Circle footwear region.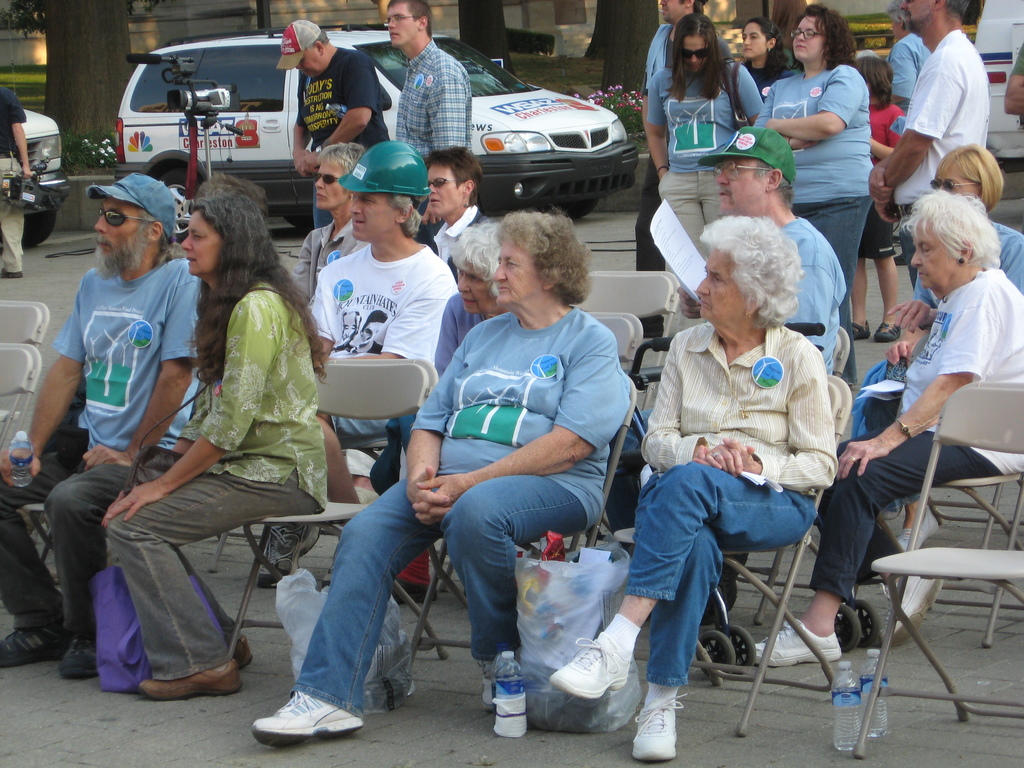
Region: {"left": 228, "top": 634, "right": 252, "bottom": 666}.
